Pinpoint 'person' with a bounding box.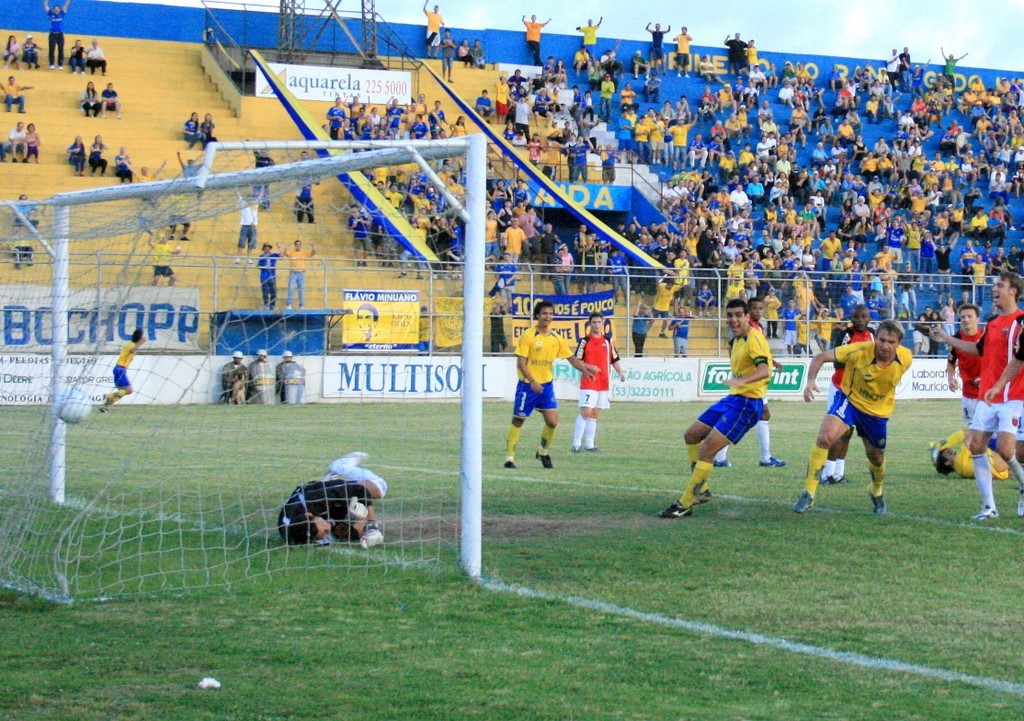
259,245,283,306.
